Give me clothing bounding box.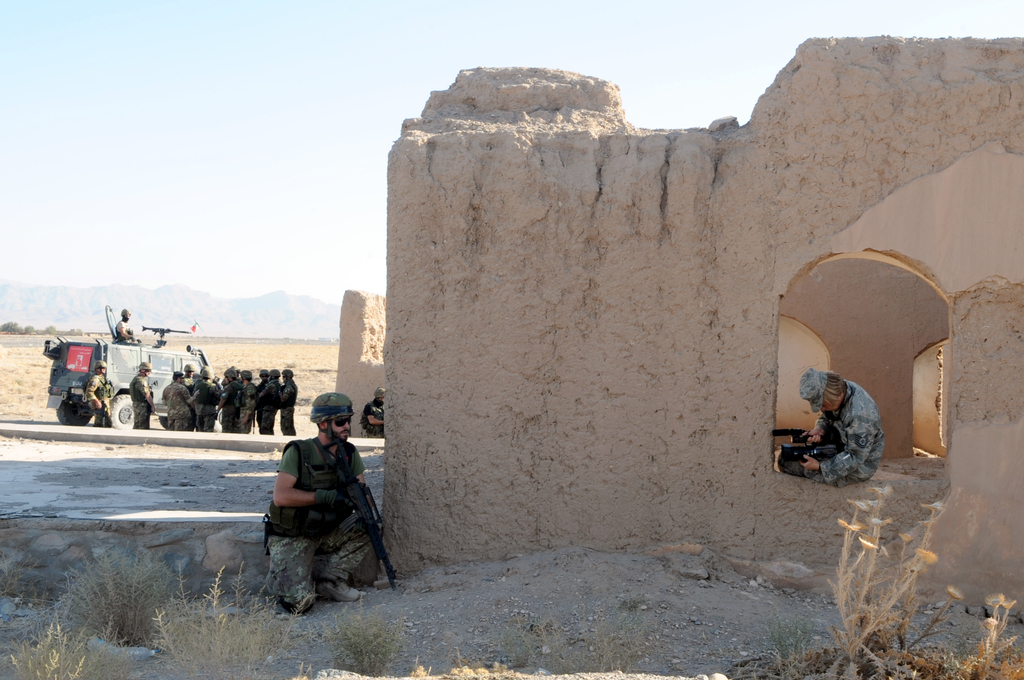
bbox(86, 371, 114, 427).
